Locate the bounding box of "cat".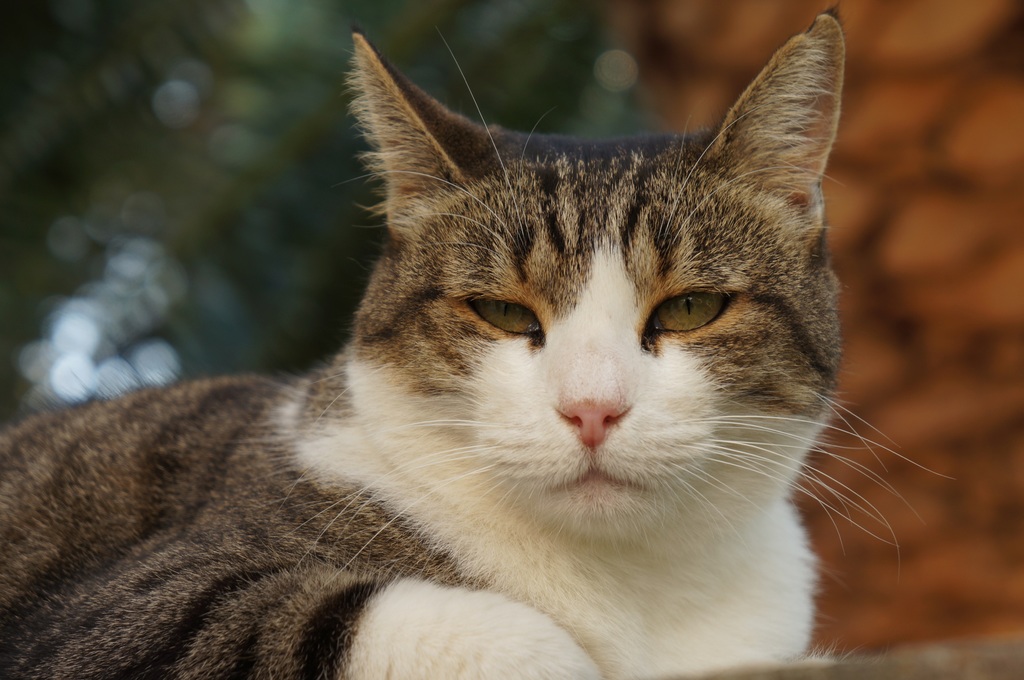
Bounding box: box(0, 15, 956, 679).
